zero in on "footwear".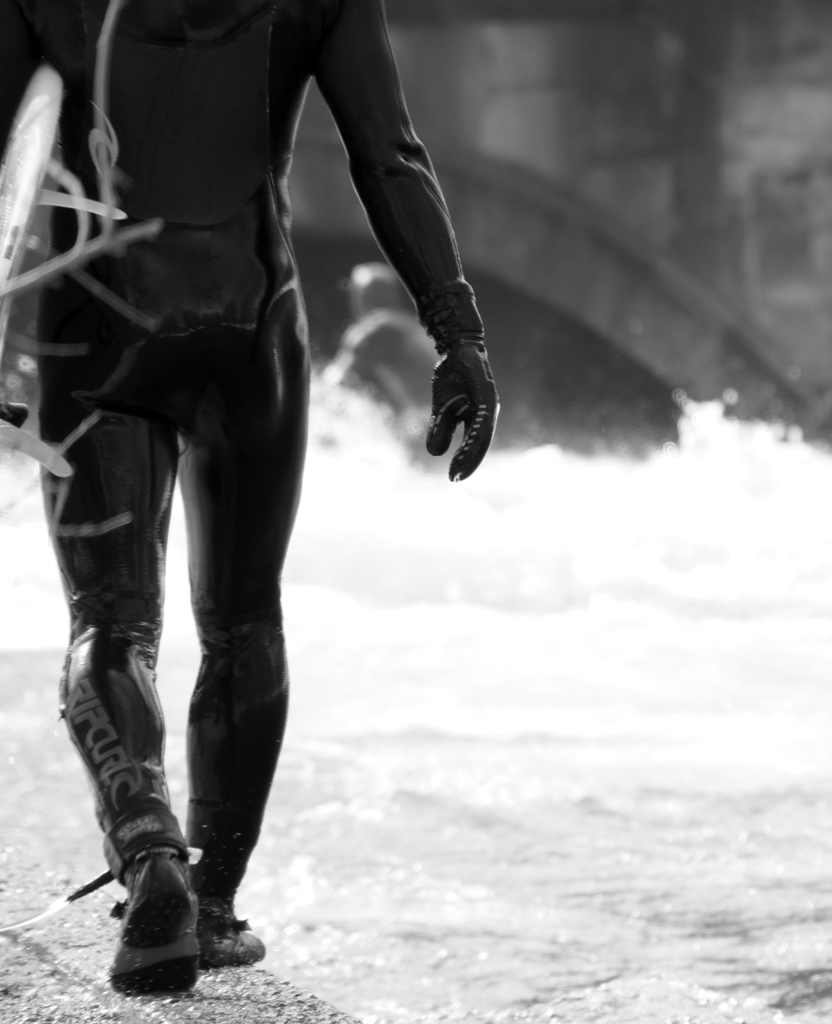
Zeroed in: 199,863,260,970.
